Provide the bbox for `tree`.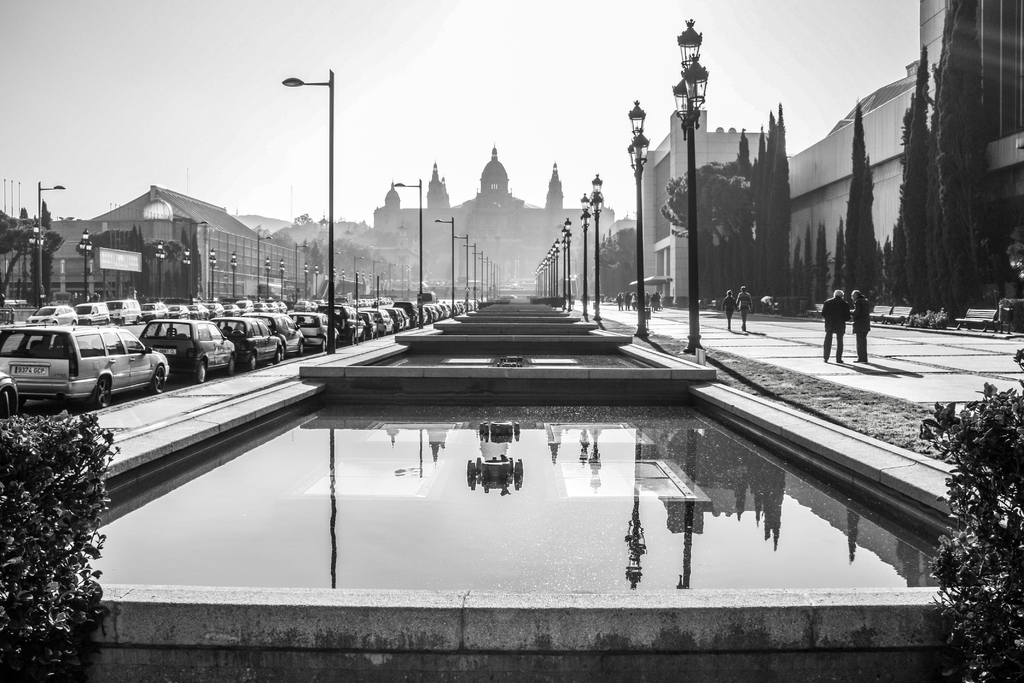
bbox(846, 95, 879, 308).
